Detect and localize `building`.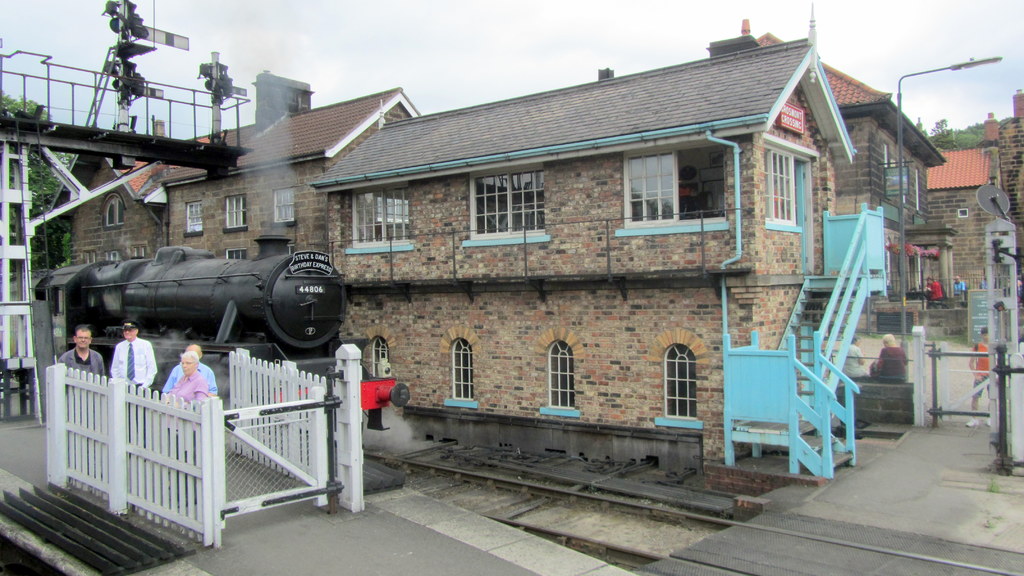
Localized at 740:17:968:339.
